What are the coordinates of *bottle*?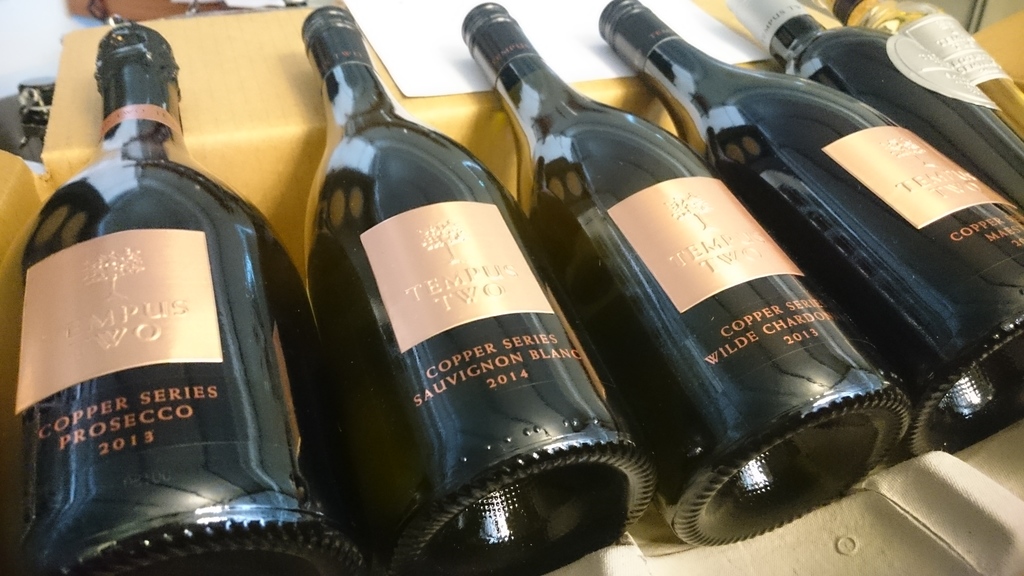
bbox=[844, 6, 1023, 143].
